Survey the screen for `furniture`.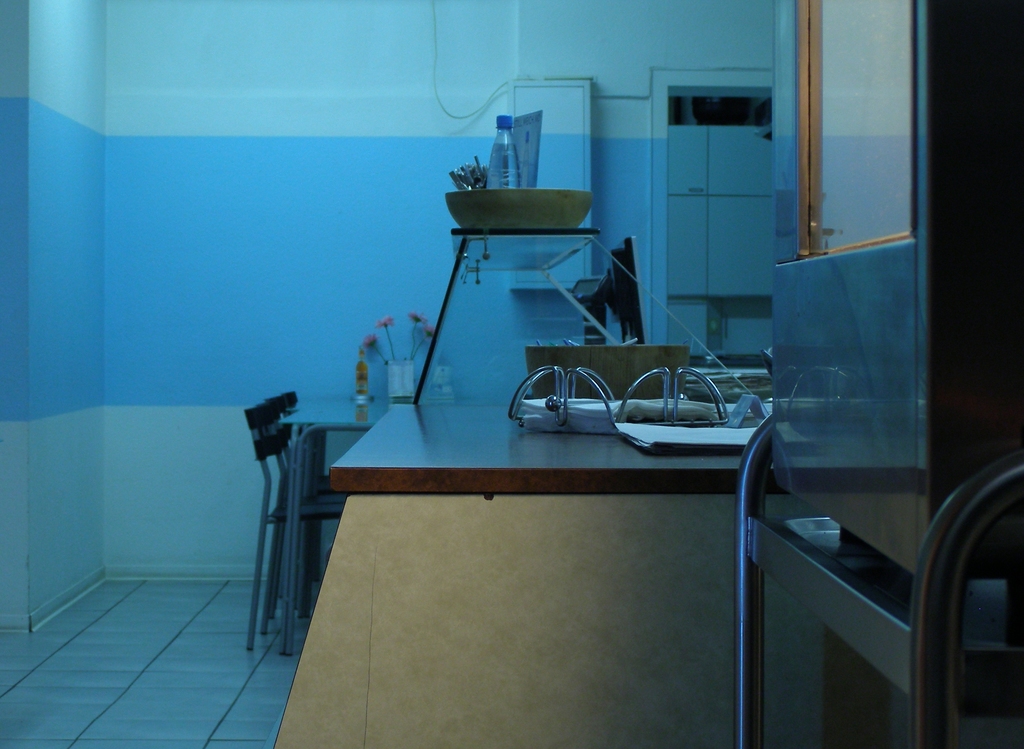
Survey found: locate(280, 401, 499, 651).
